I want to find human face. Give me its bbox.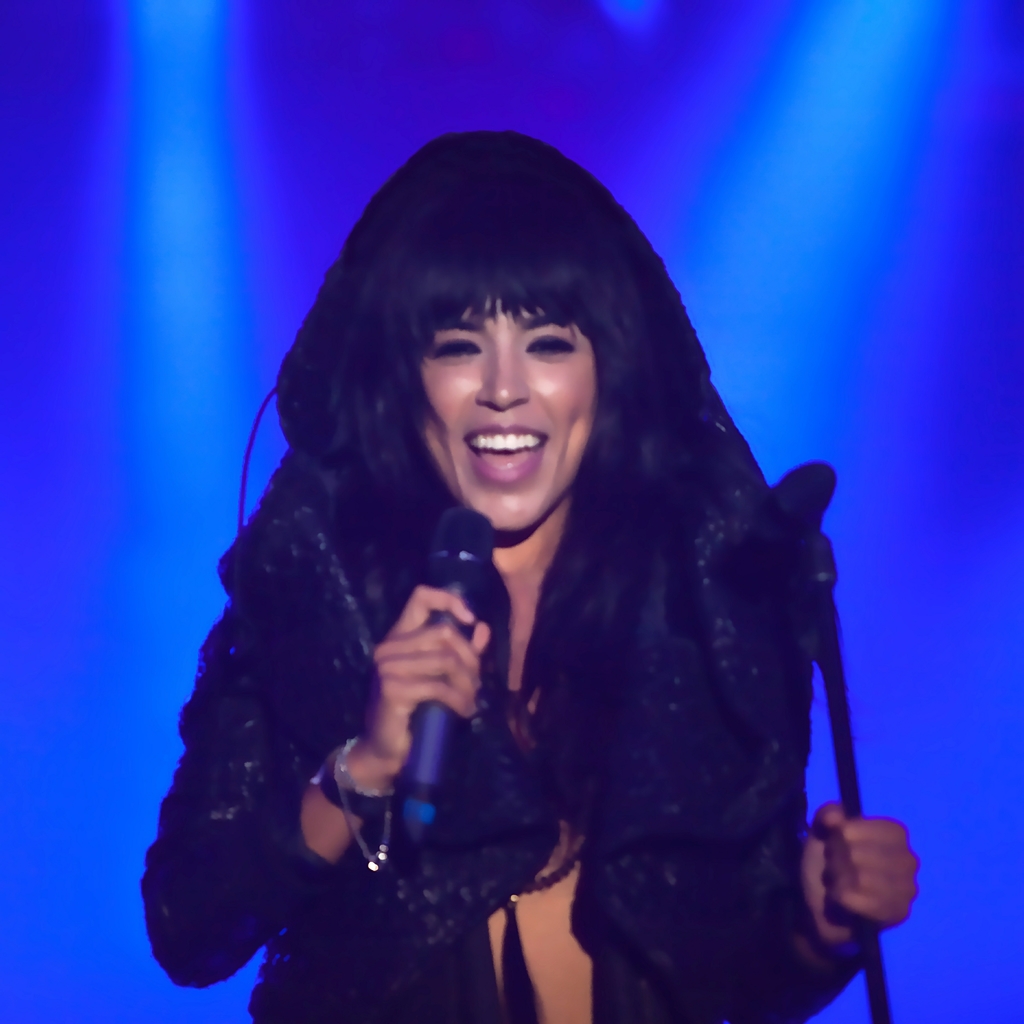
pyautogui.locateOnScreen(415, 294, 599, 534).
